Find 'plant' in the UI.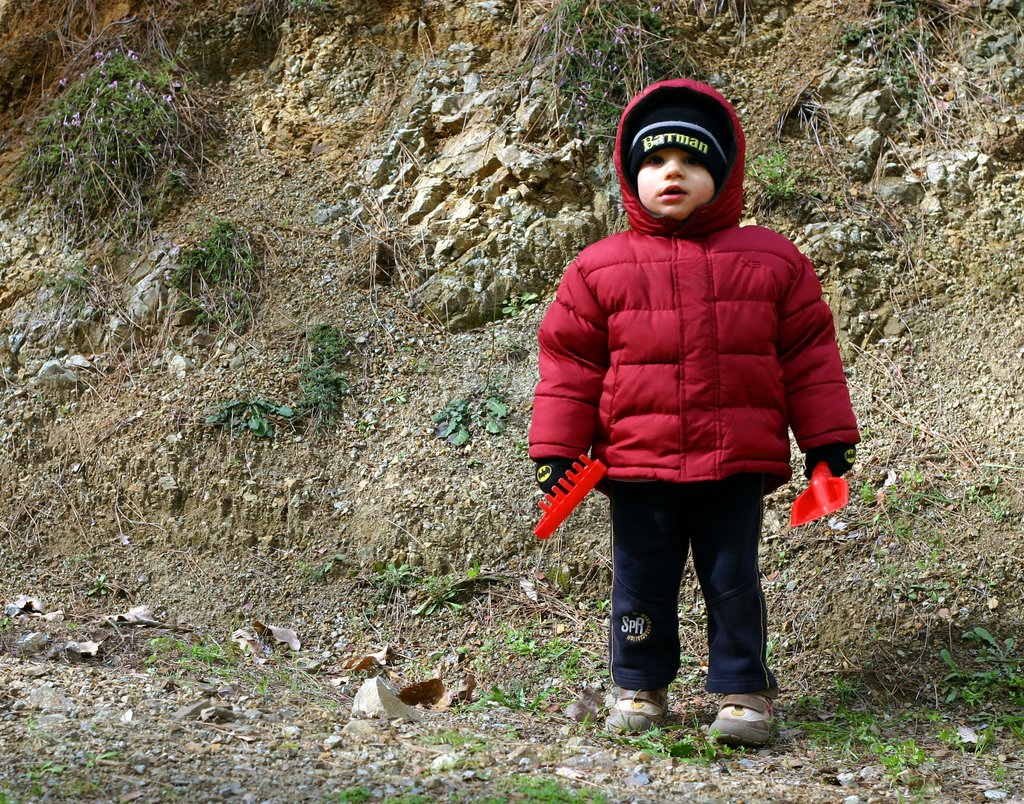
UI element at {"left": 496, "top": 0, "right": 708, "bottom": 147}.
